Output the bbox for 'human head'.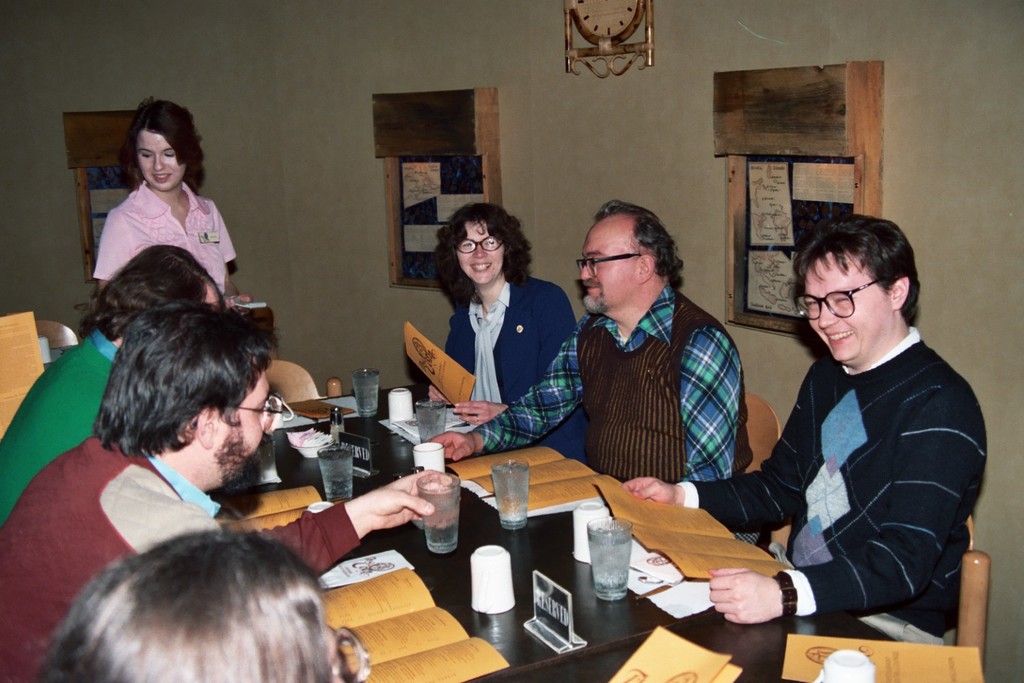
BBox(574, 199, 683, 319).
